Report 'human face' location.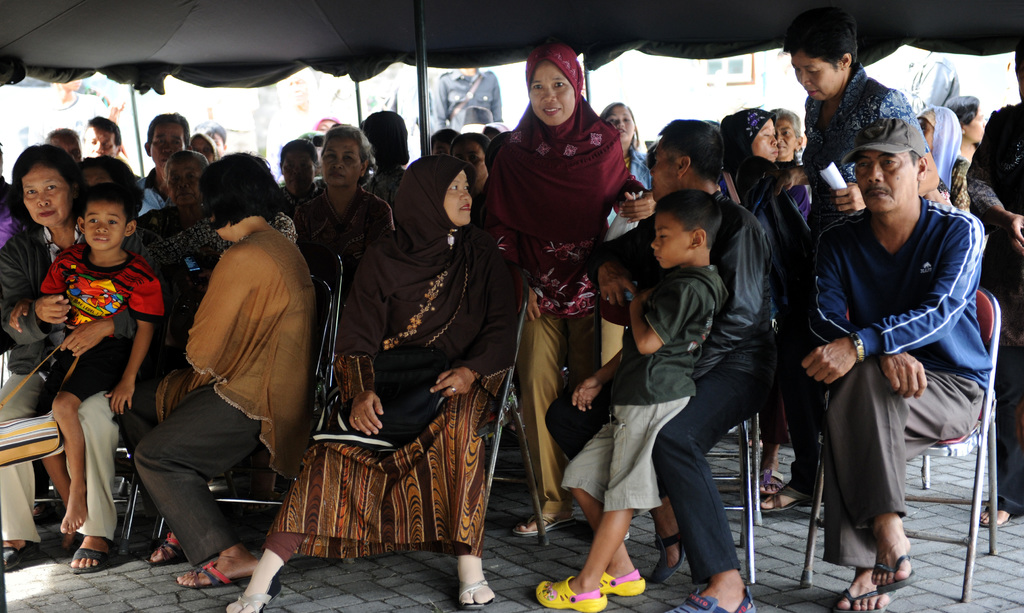
Report: rect(854, 154, 917, 209).
